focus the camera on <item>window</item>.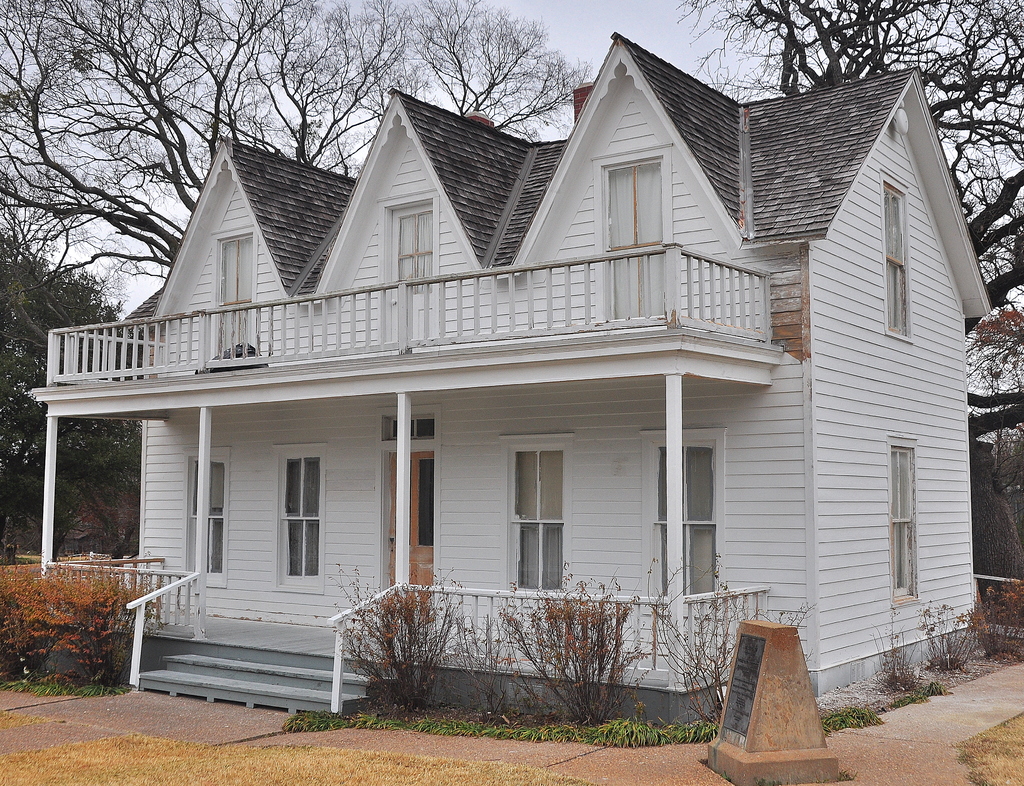
Focus region: 882, 183, 909, 335.
